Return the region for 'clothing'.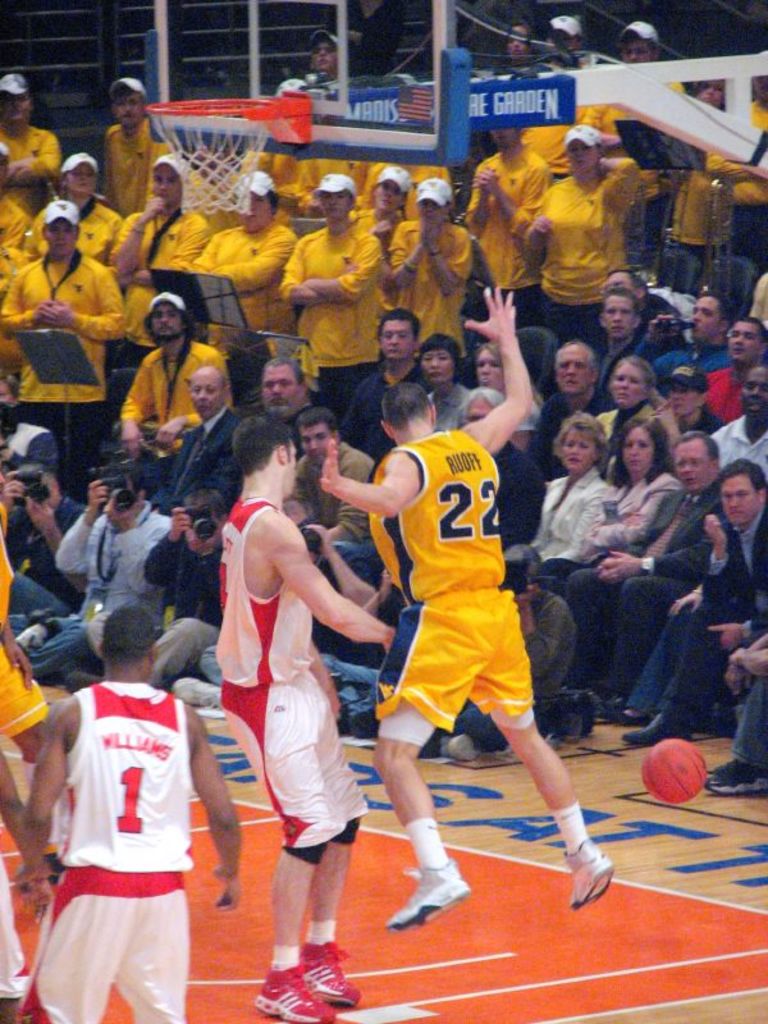
select_region(26, 682, 223, 995).
